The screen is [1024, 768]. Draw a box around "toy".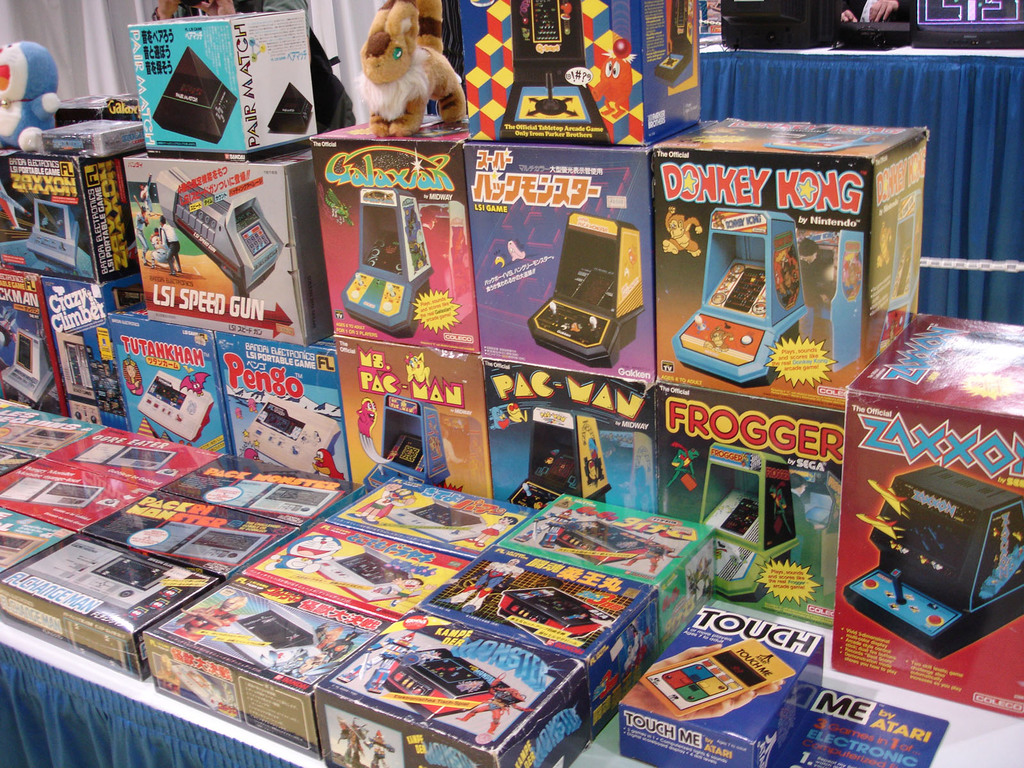
(x1=340, y1=186, x2=433, y2=338).
